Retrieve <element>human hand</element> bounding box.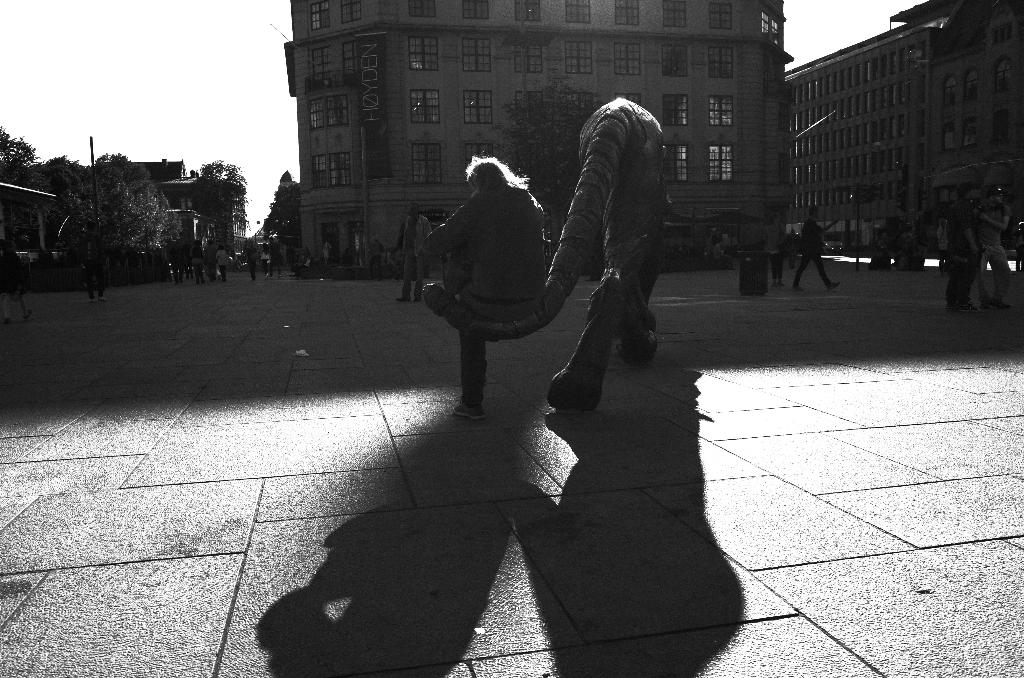
Bounding box: locate(977, 213, 990, 223).
